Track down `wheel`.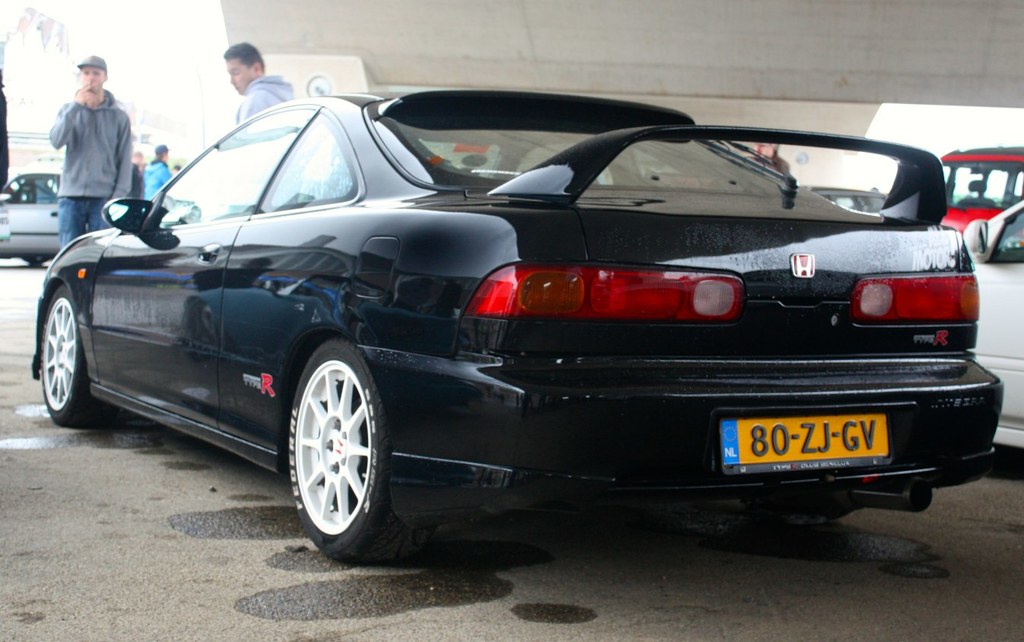
Tracked to bbox=(291, 341, 423, 562).
